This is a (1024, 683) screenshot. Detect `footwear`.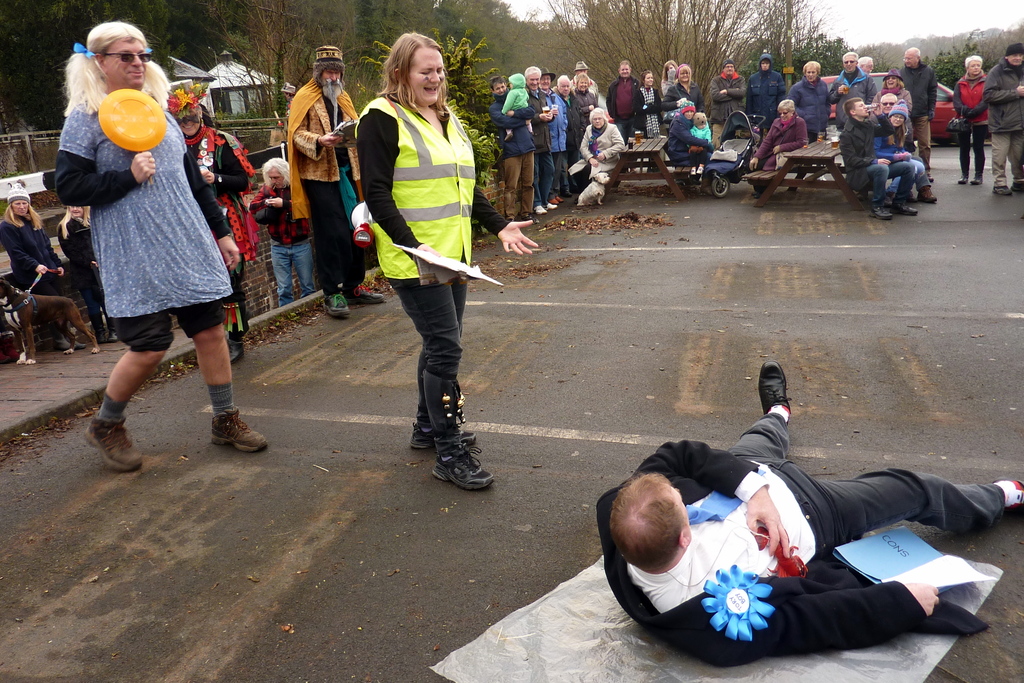
box(433, 439, 495, 488).
